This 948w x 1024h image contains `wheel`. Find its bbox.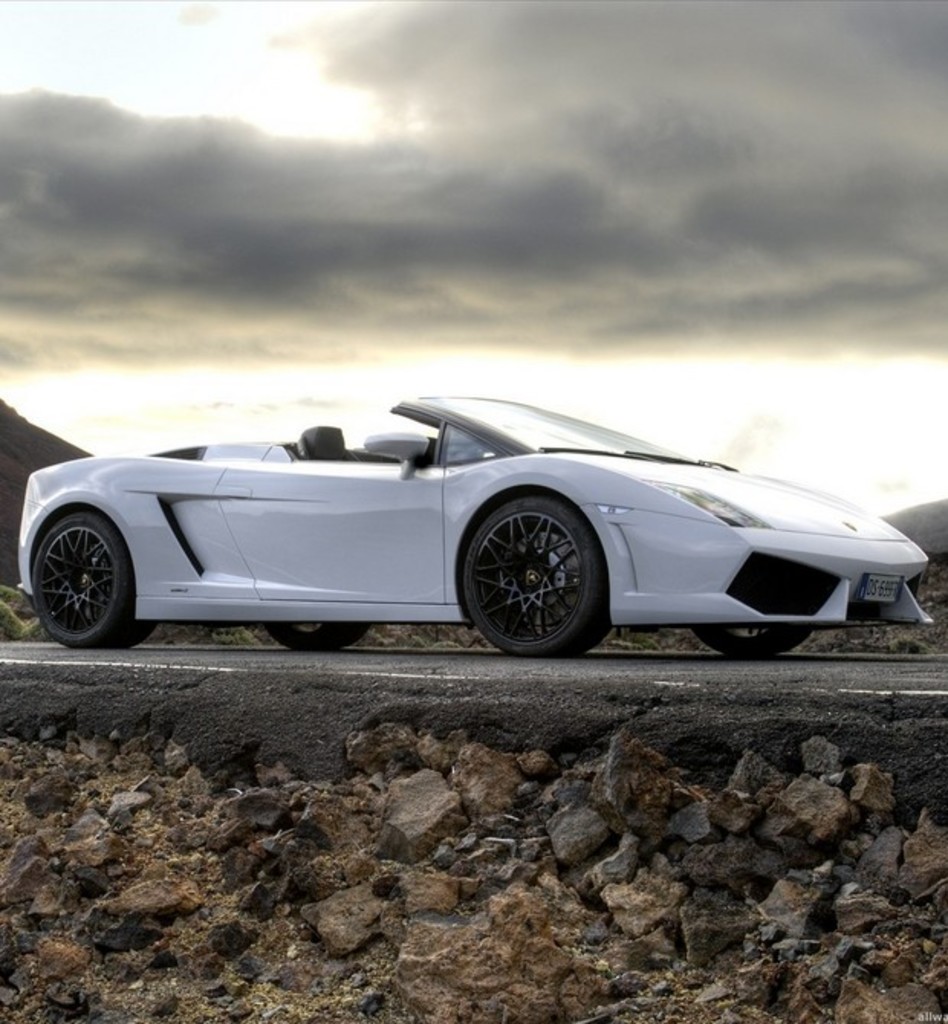
{"x1": 34, "y1": 514, "x2": 153, "y2": 648}.
